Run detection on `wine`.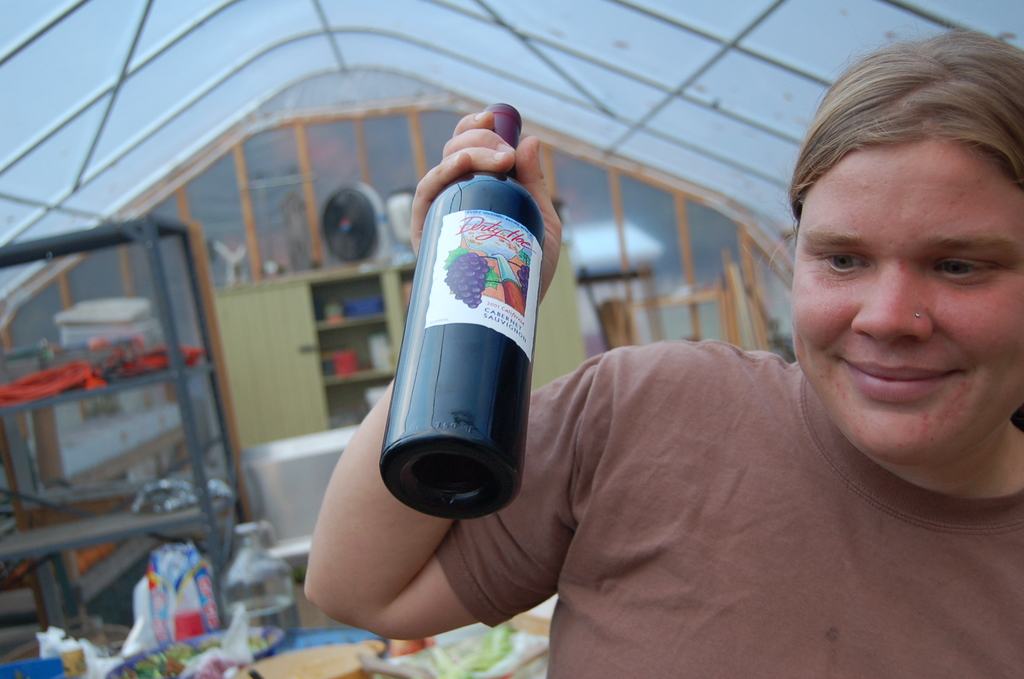
Result: 381,102,543,521.
